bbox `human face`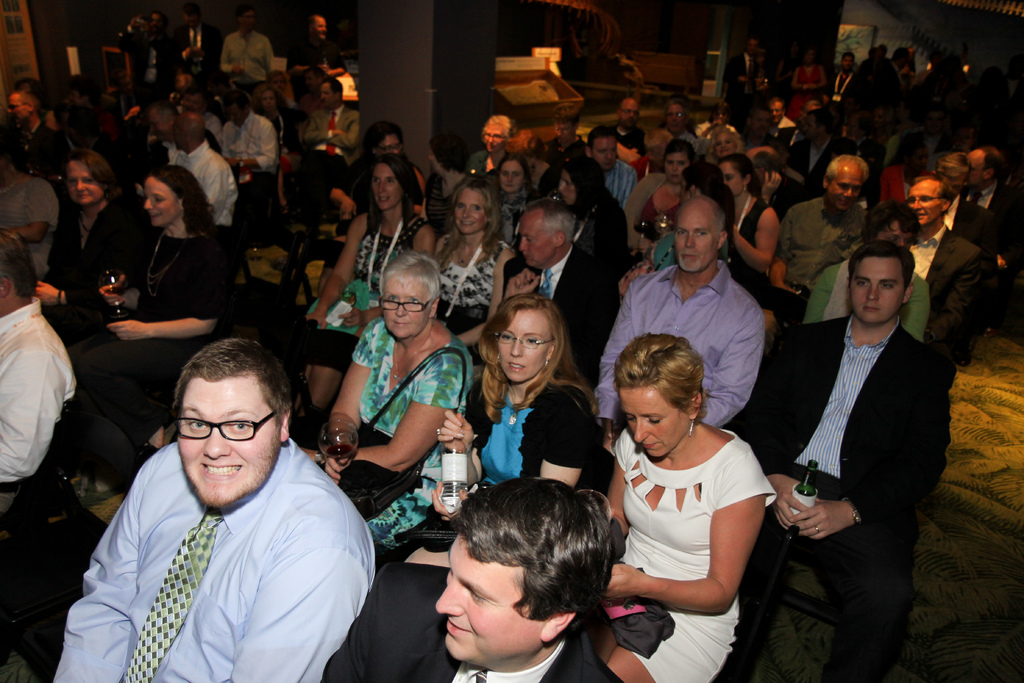
<region>436, 531, 541, 661</region>
